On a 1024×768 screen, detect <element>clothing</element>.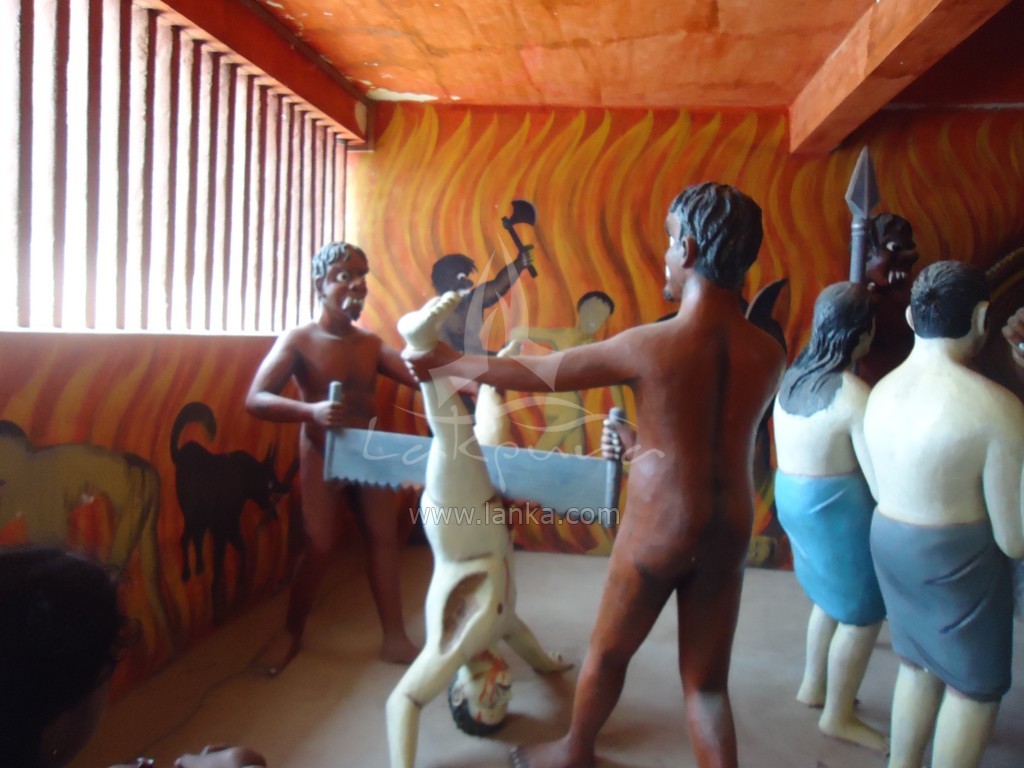
771,475,886,620.
